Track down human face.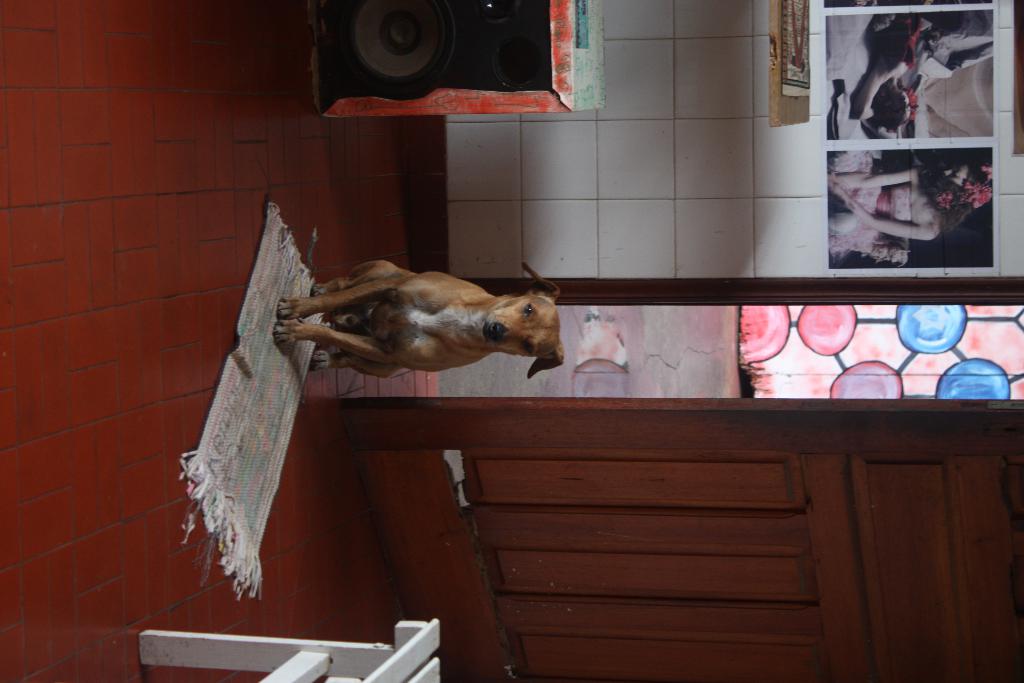
Tracked to {"left": 936, "top": 158, "right": 965, "bottom": 187}.
